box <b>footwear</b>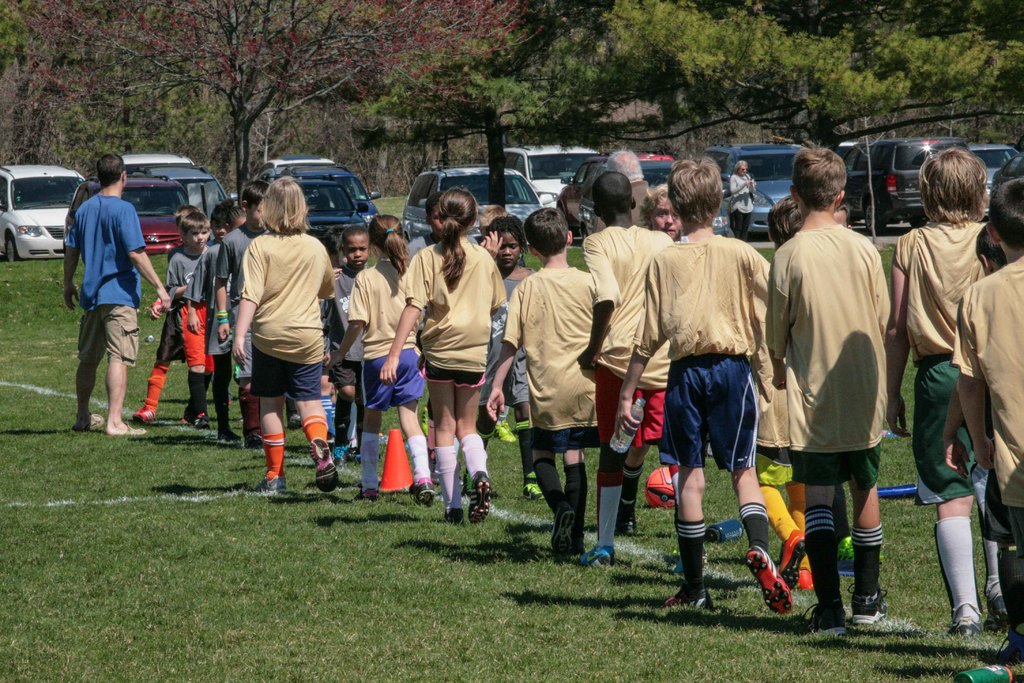
[975, 622, 1023, 671]
